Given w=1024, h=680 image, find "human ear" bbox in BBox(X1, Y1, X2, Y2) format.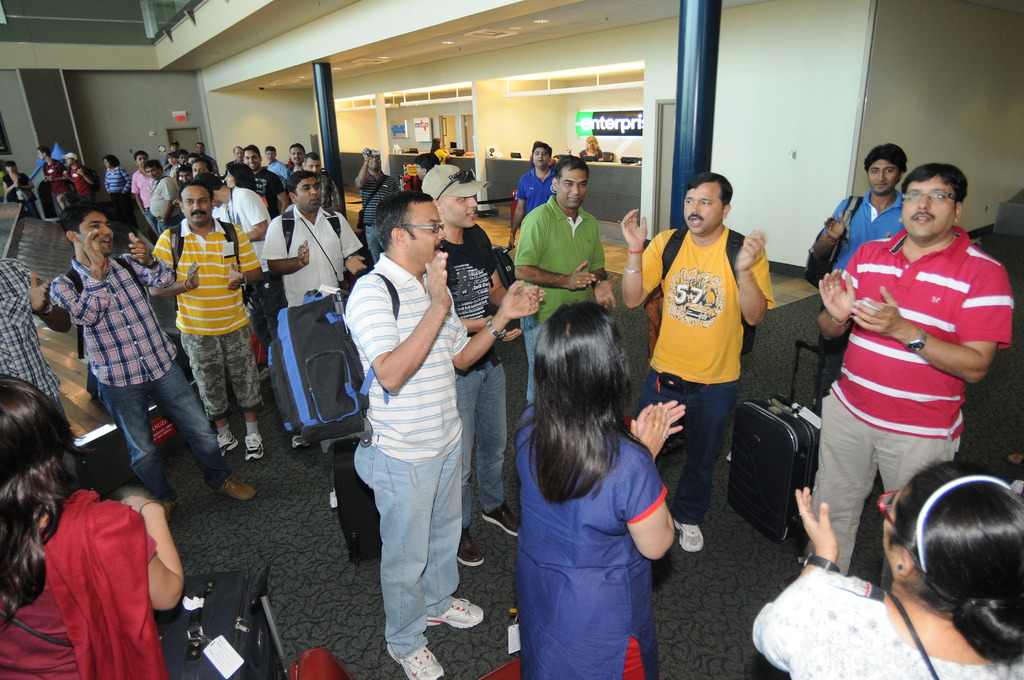
BBox(435, 199, 445, 213).
